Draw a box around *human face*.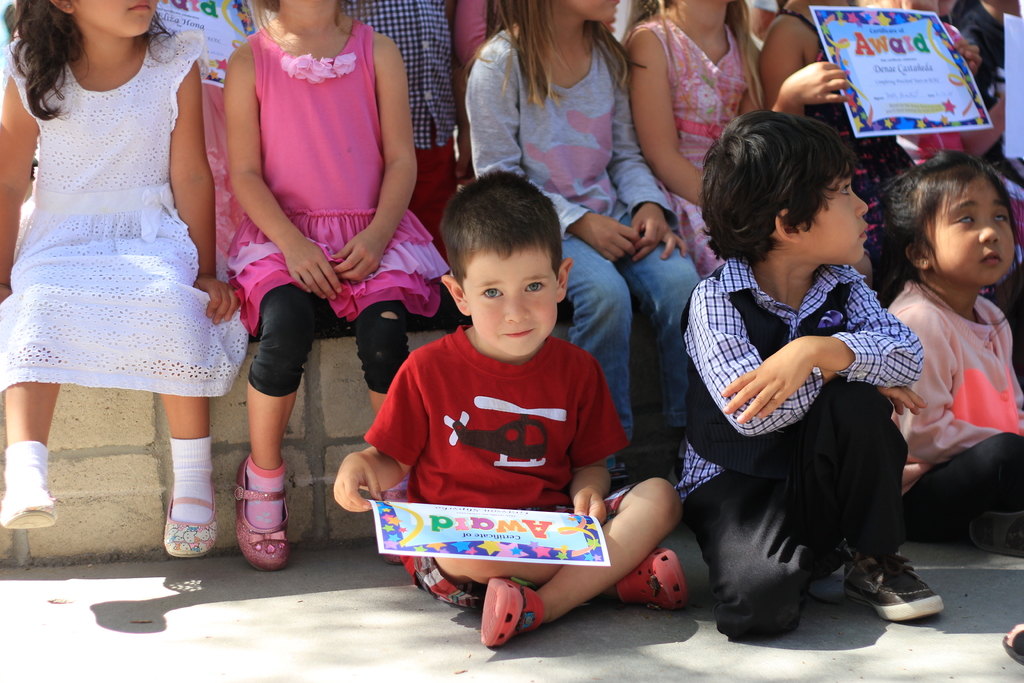
rect(924, 172, 1014, 284).
